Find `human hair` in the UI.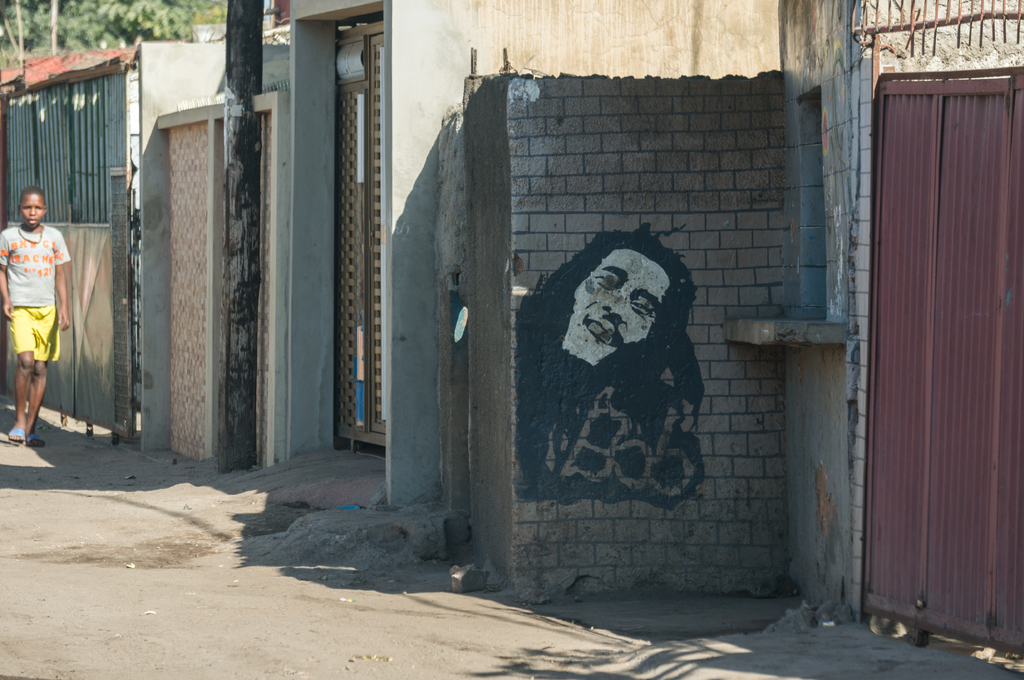
UI element at x1=19, y1=184, x2=49, y2=198.
